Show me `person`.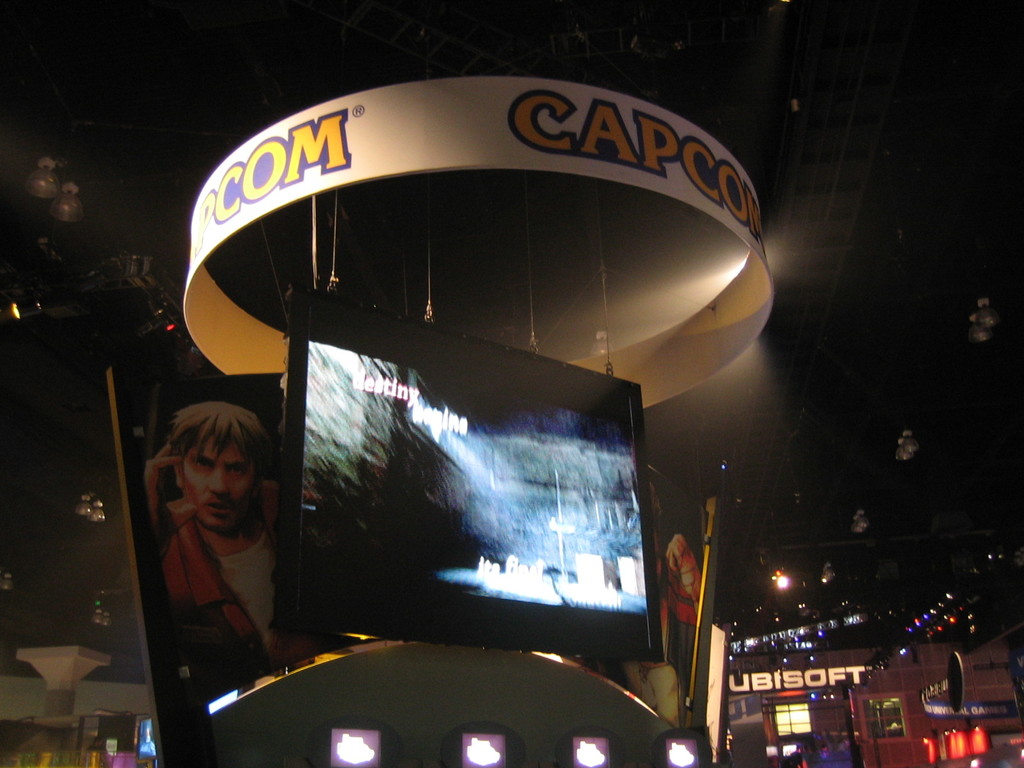
`person` is here: {"left": 134, "top": 400, "right": 291, "bottom": 698}.
